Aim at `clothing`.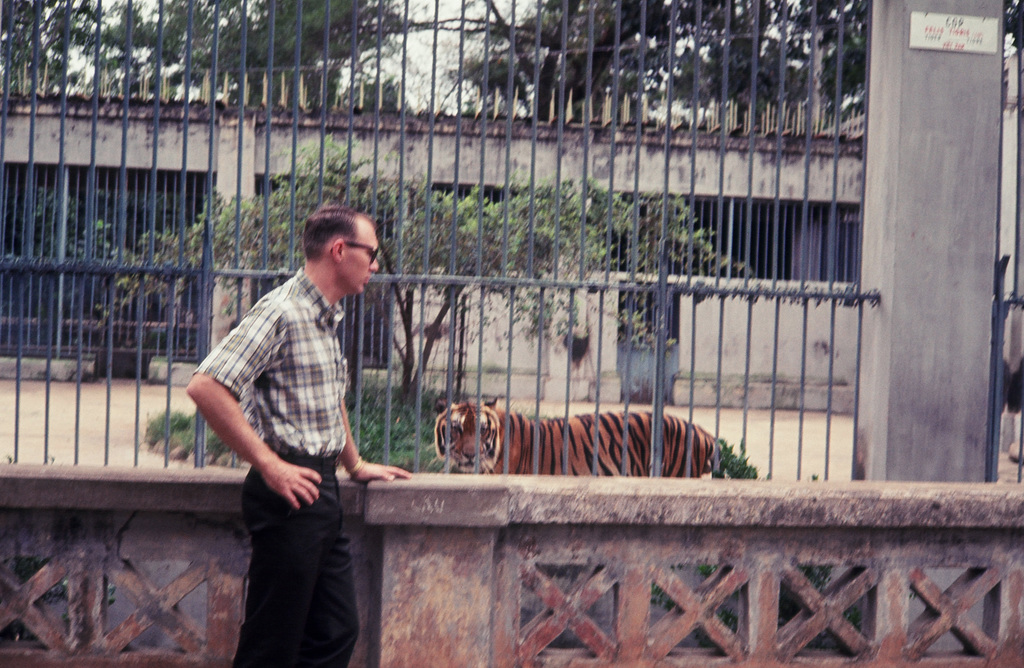
Aimed at bbox(191, 265, 362, 667).
